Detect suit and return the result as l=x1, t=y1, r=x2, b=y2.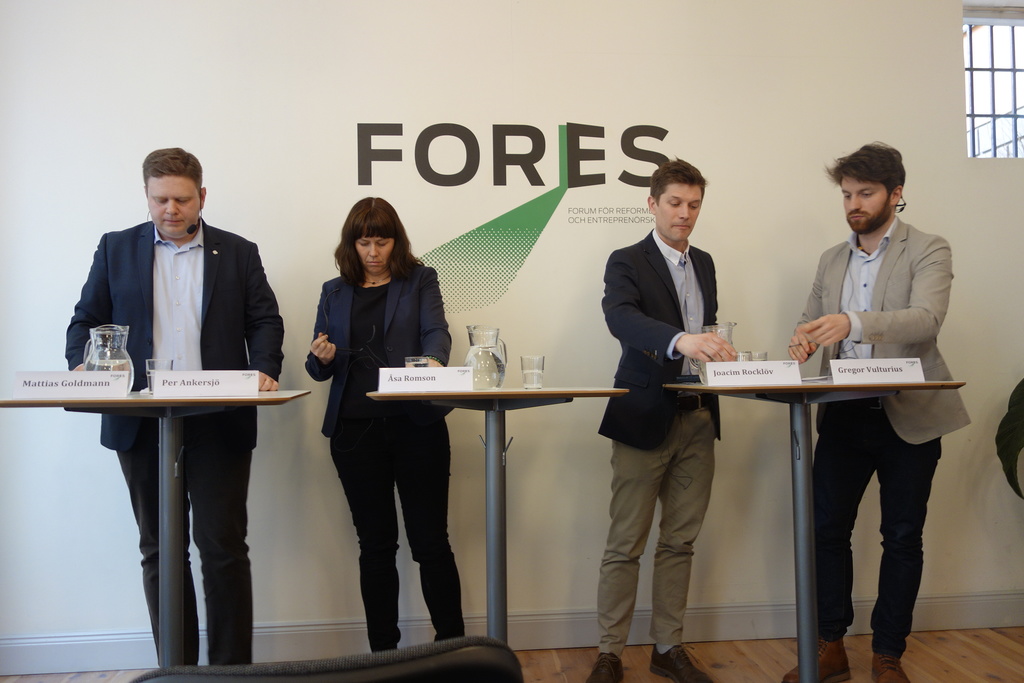
l=57, t=192, r=280, b=647.
